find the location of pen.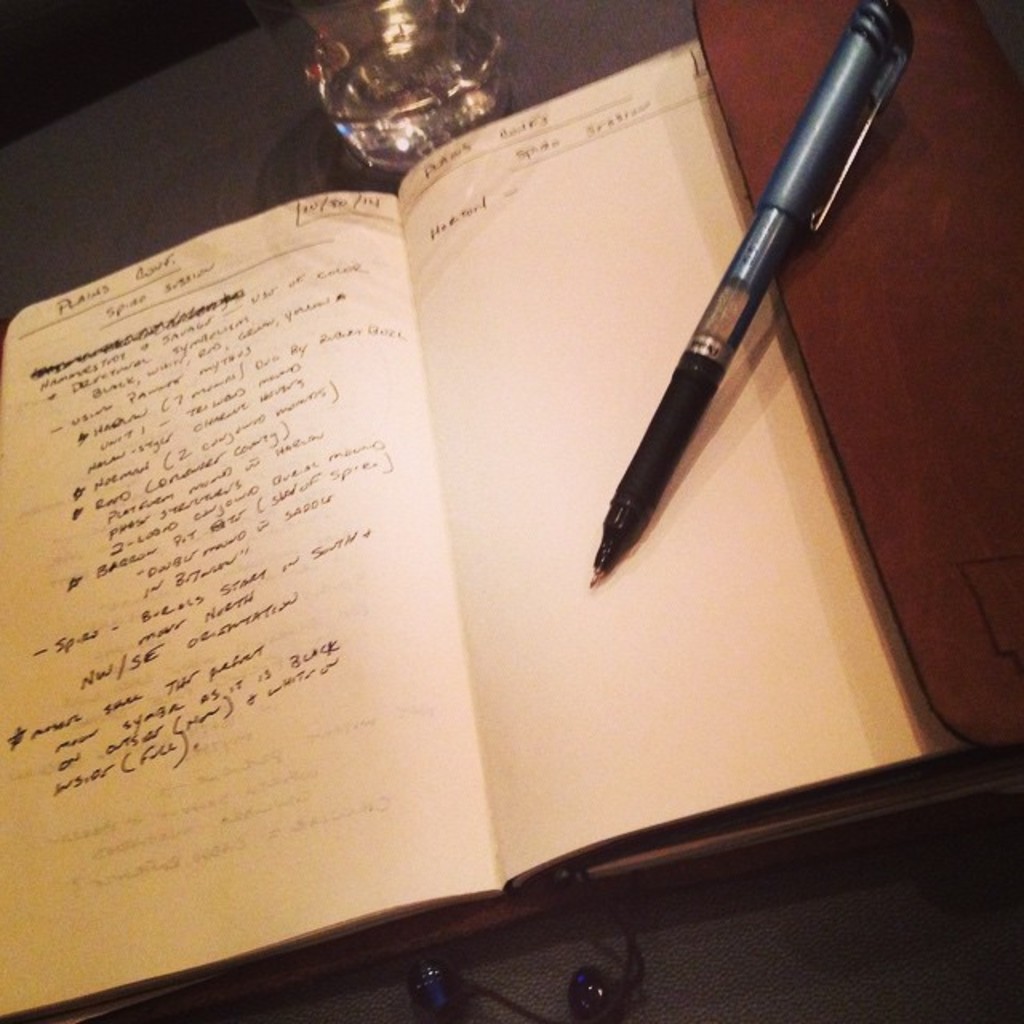
Location: select_region(589, 0, 910, 589).
